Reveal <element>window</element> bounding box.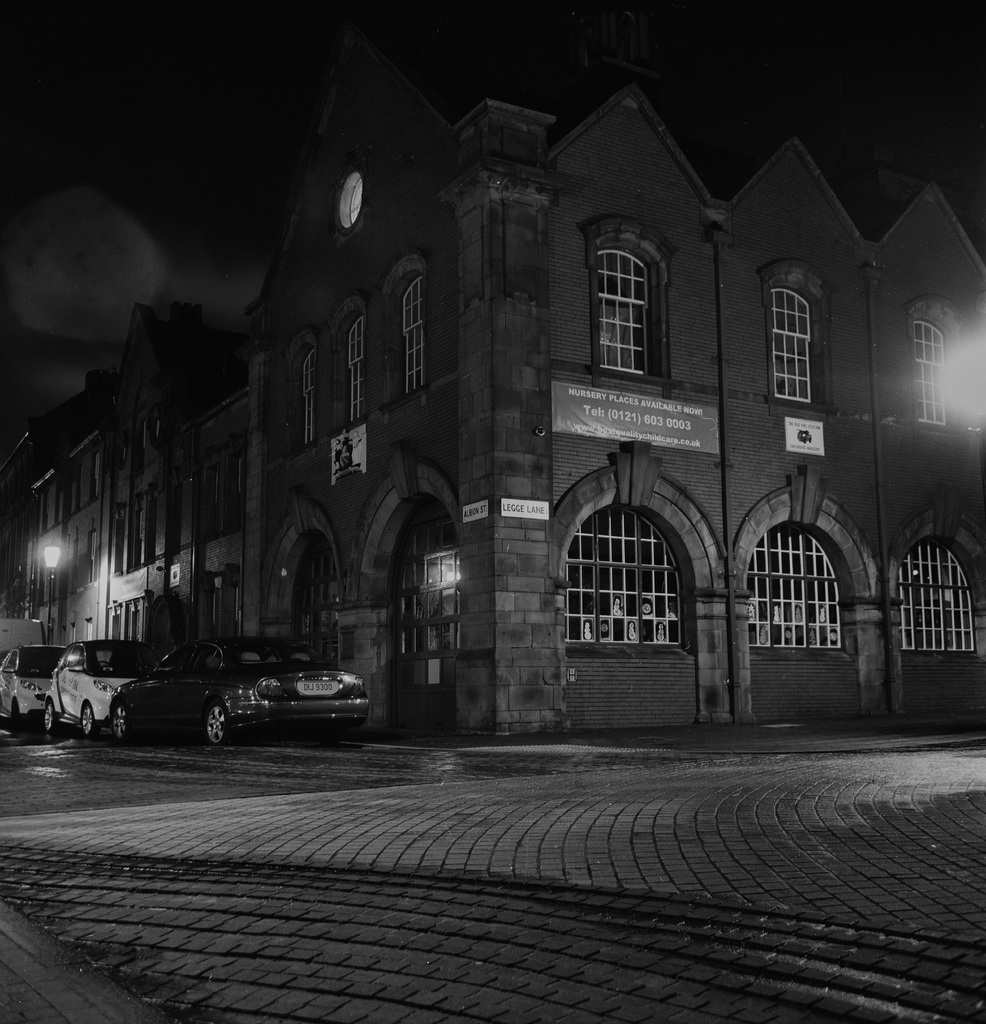
Revealed: region(763, 264, 836, 409).
